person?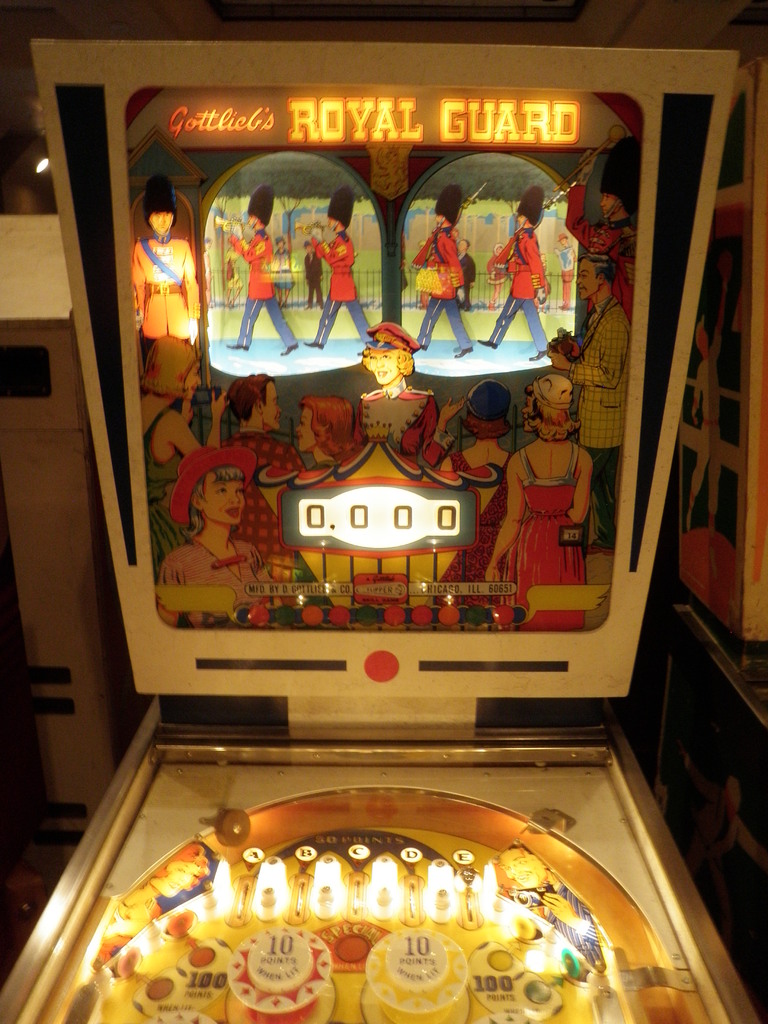
[284, 394, 371, 483]
